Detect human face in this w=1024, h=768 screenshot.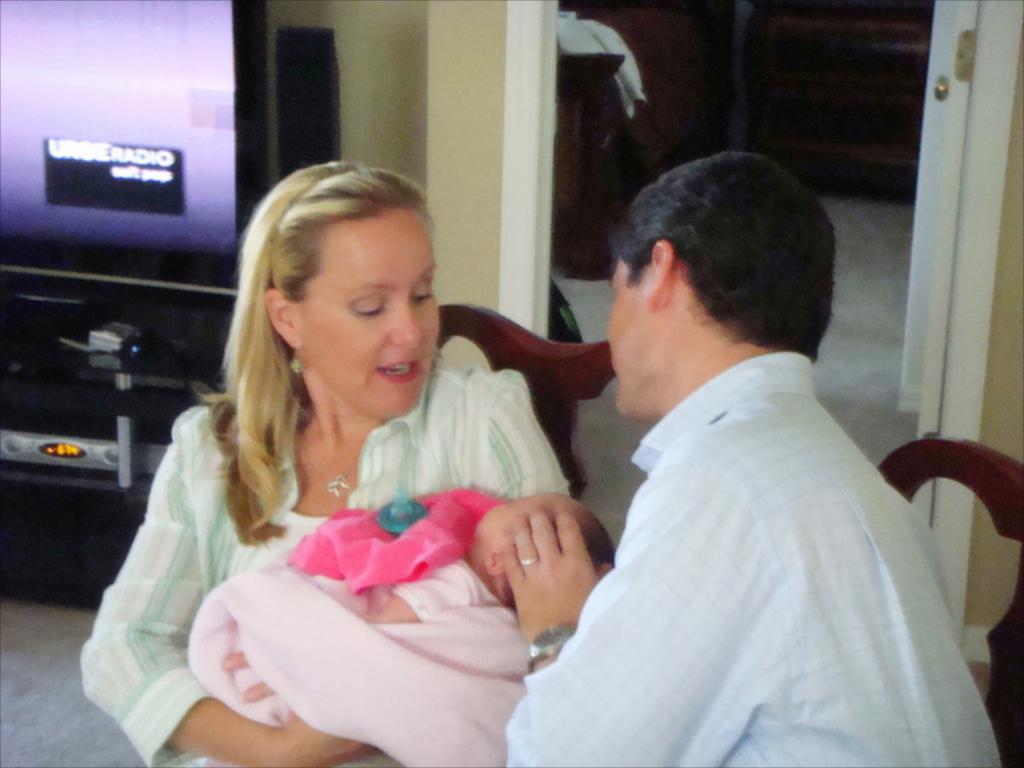
Detection: Rect(472, 499, 576, 534).
